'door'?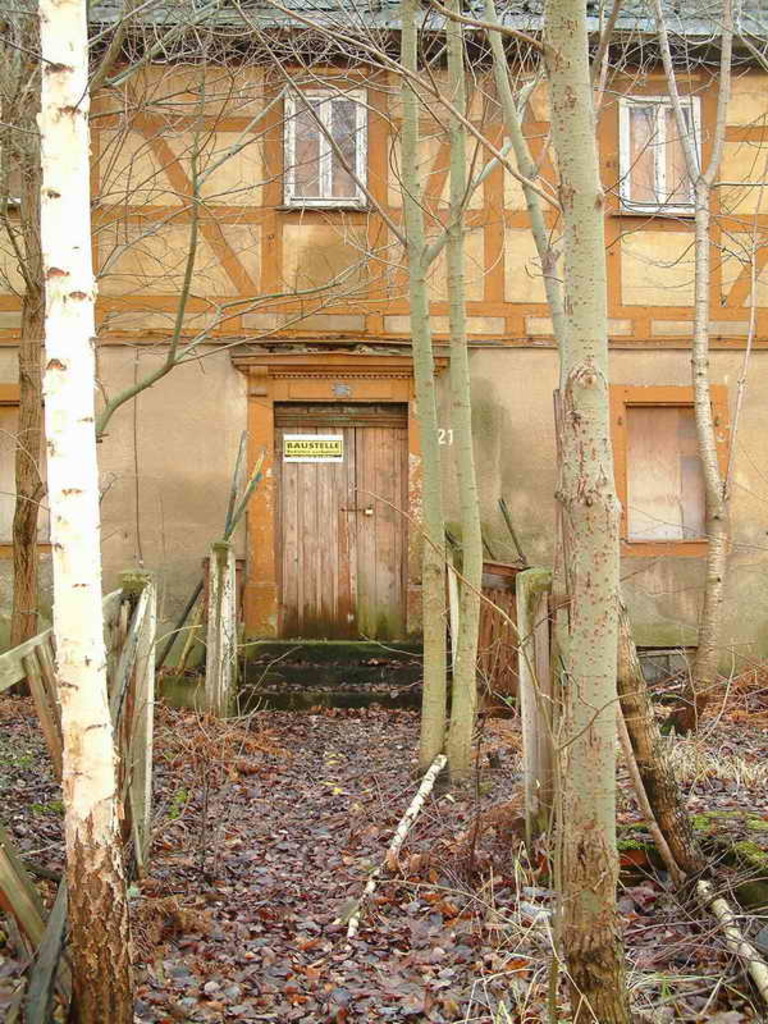
bbox=(255, 348, 419, 692)
